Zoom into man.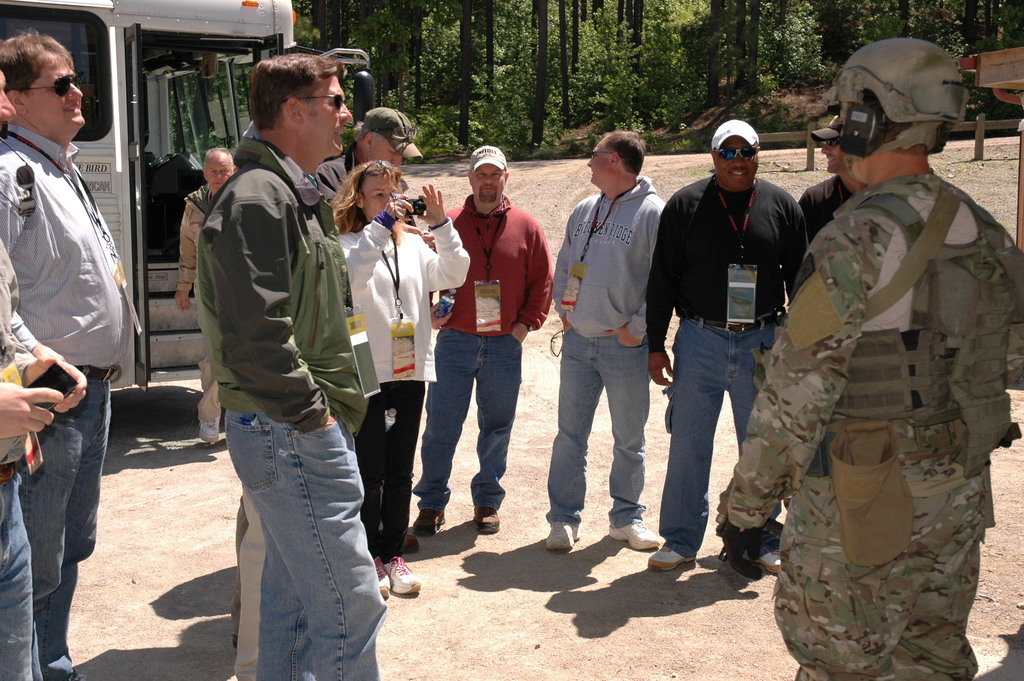
Zoom target: (left=412, top=143, right=552, bottom=536).
